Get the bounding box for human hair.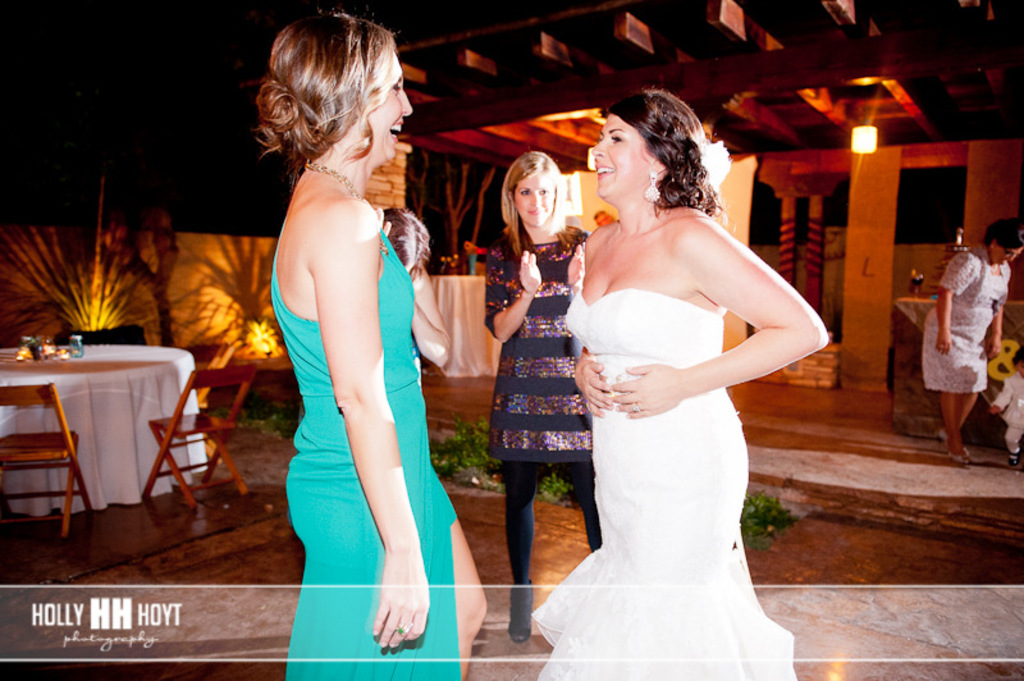
<region>605, 87, 730, 227</region>.
